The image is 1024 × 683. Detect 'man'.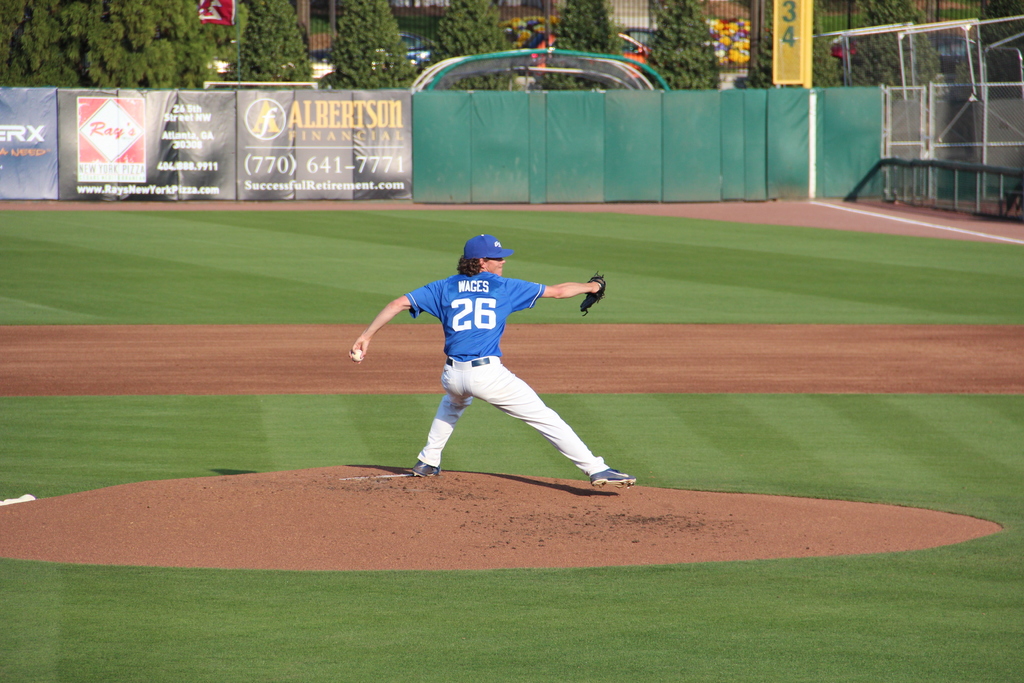
Detection: [340, 219, 625, 492].
